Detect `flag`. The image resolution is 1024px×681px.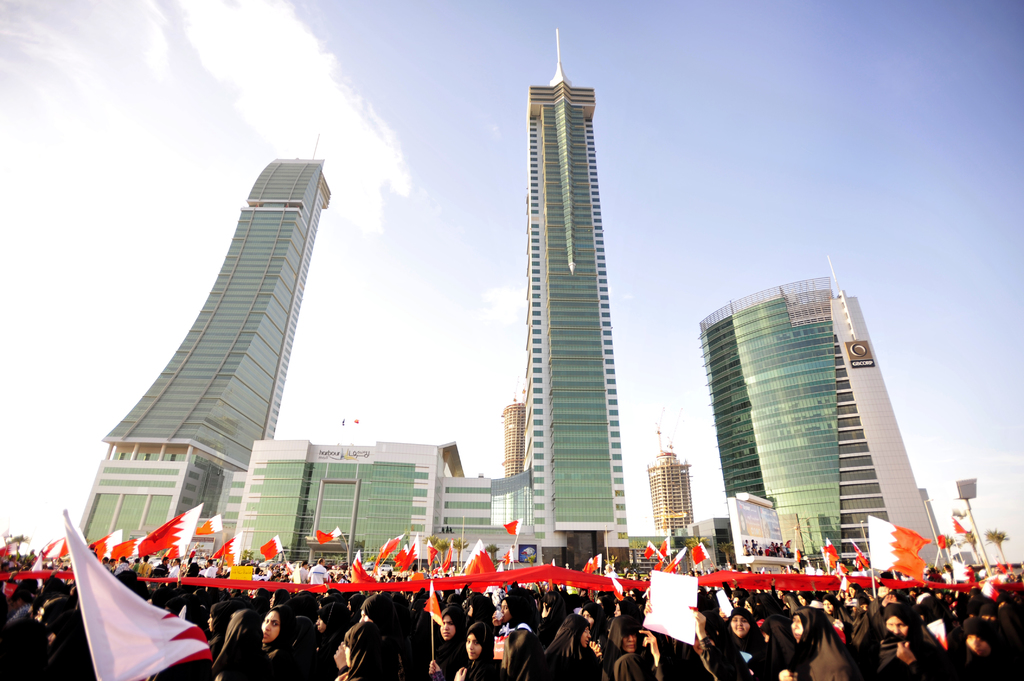
box=[925, 614, 958, 654].
